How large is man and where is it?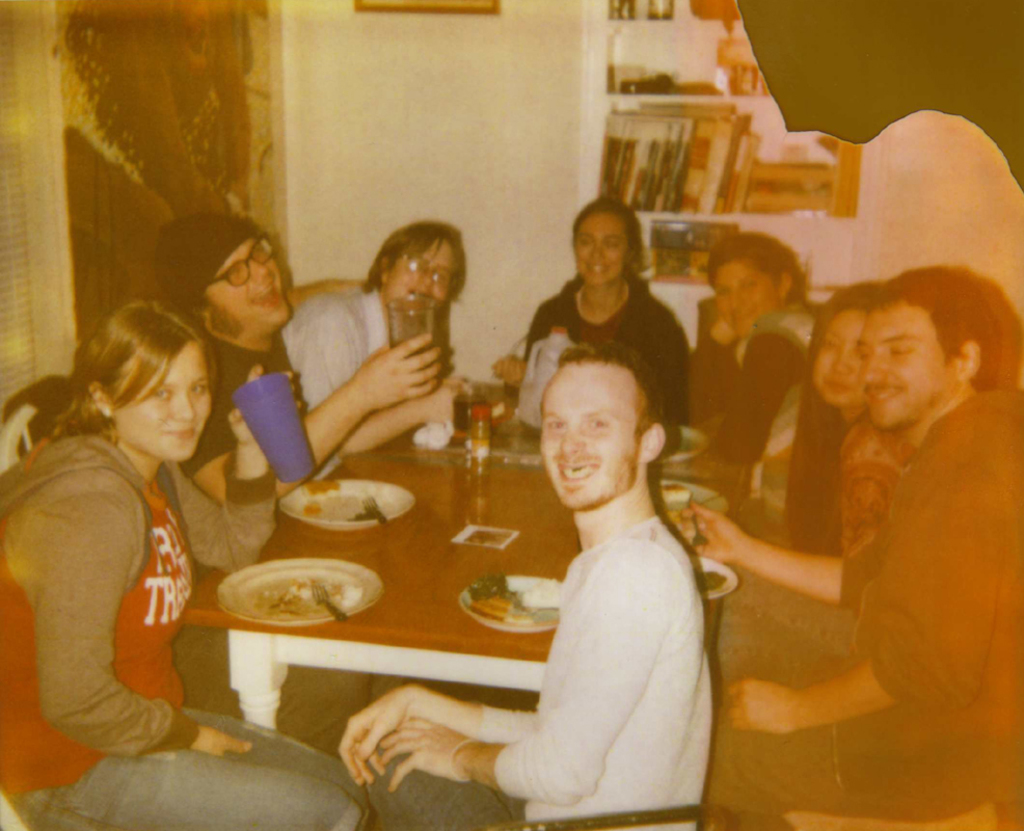
Bounding box: region(166, 208, 448, 514).
